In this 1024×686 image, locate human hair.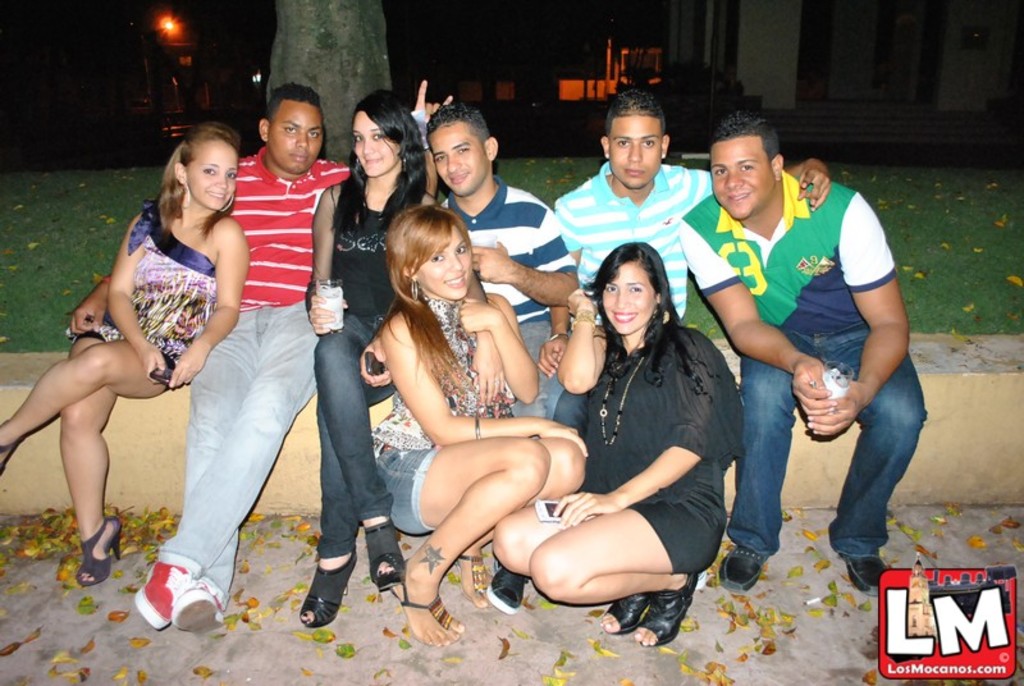
Bounding box: box(586, 235, 684, 357).
